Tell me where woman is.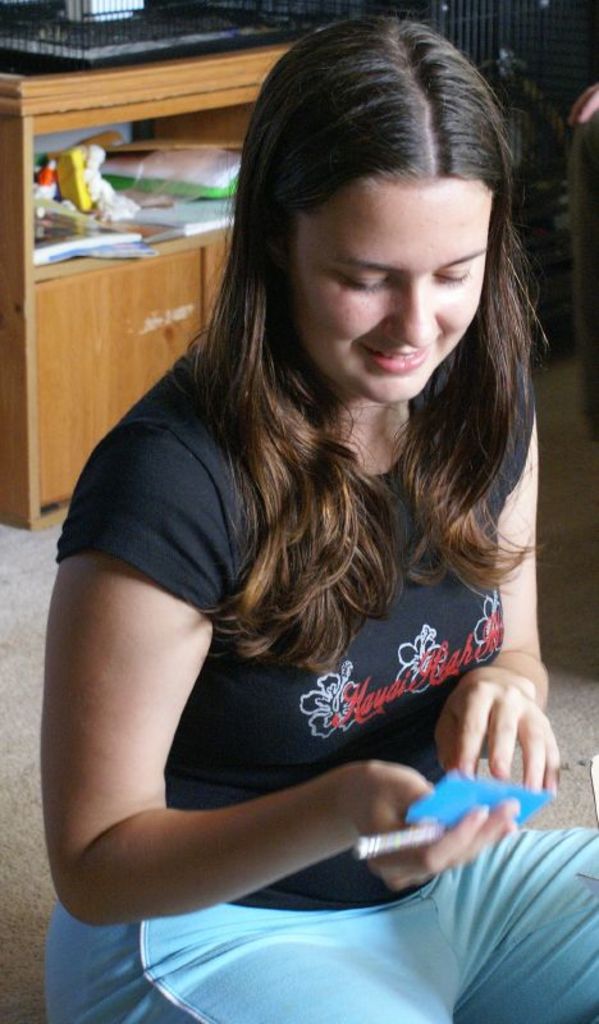
woman is at bbox=(46, 0, 550, 1016).
